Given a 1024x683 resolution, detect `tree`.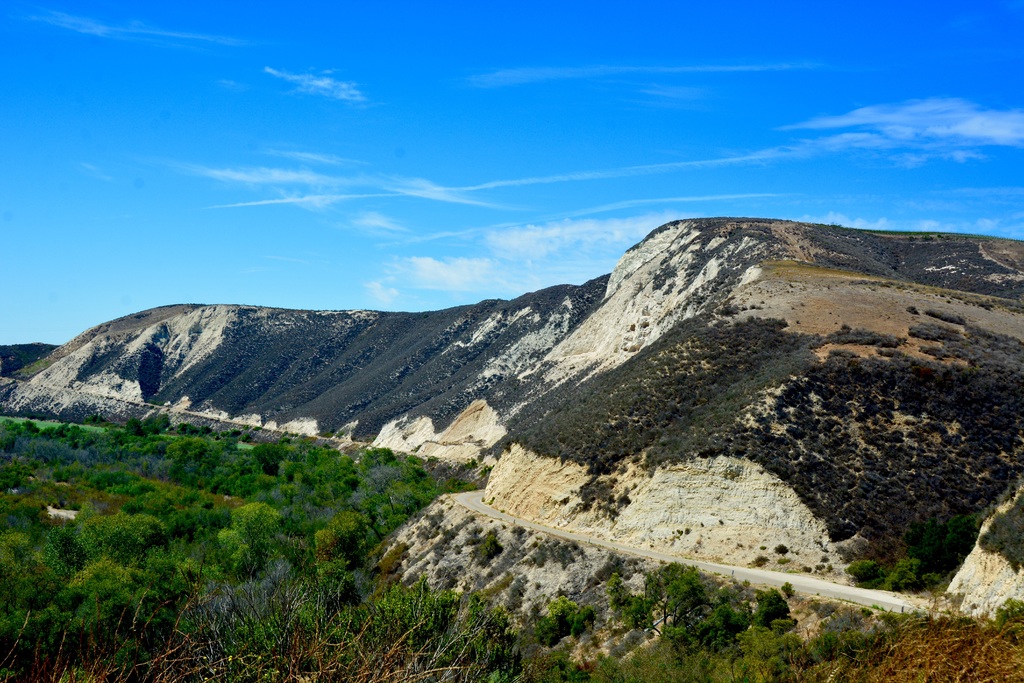
Rect(228, 502, 276, 579).
